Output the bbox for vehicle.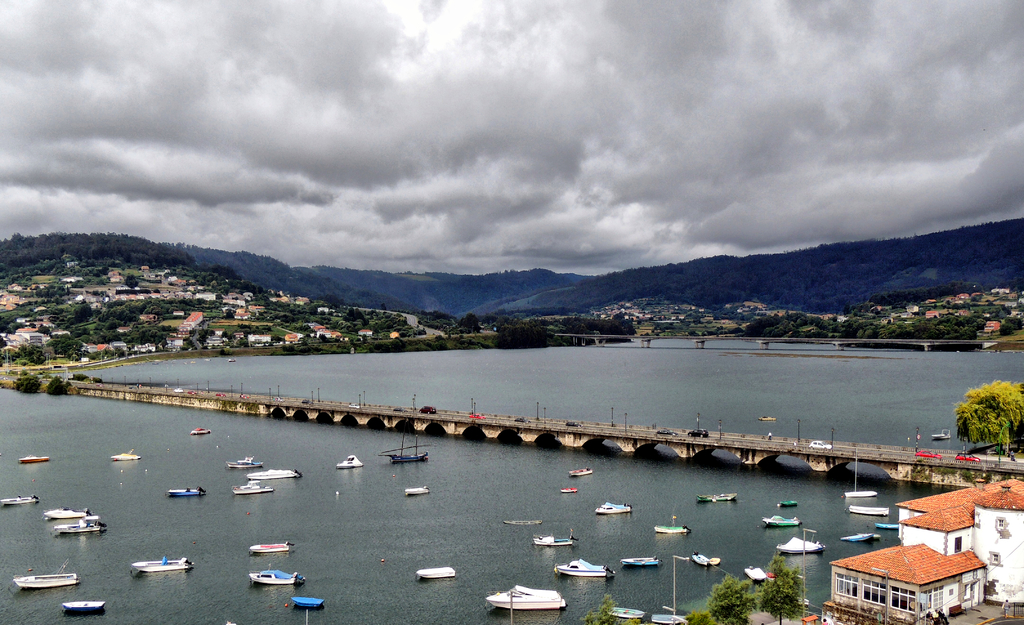
<region>913, 447, 942, 460</region>.
